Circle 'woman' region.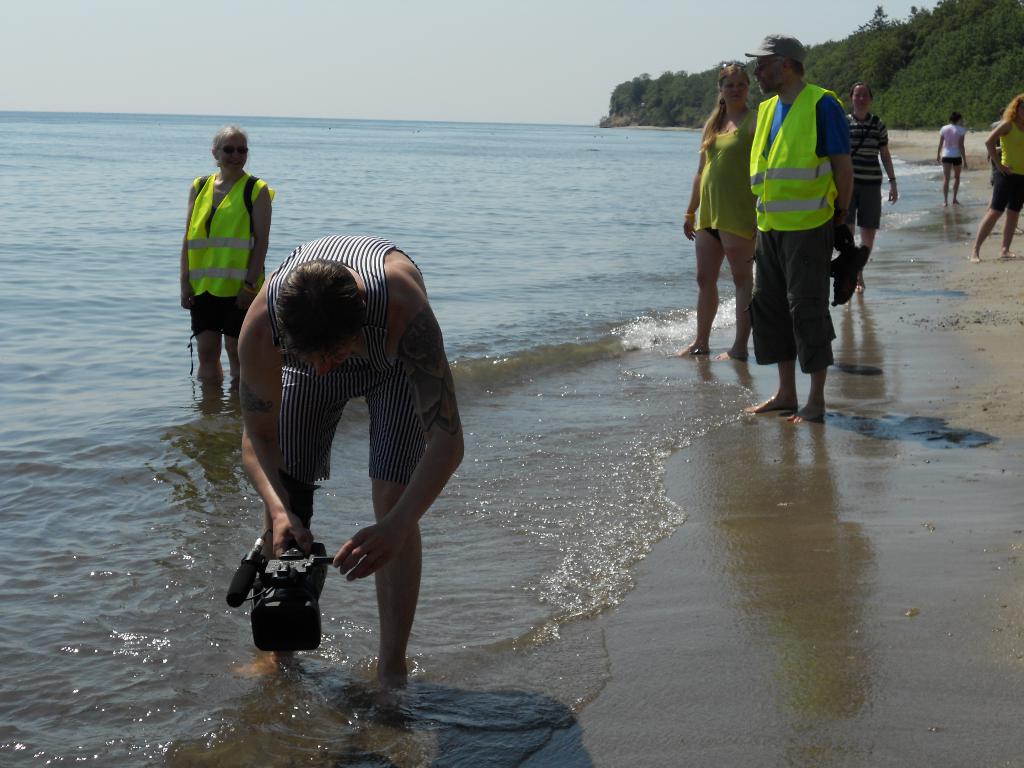
Region: x1=936, y1=110, x2=968, y2=207.
